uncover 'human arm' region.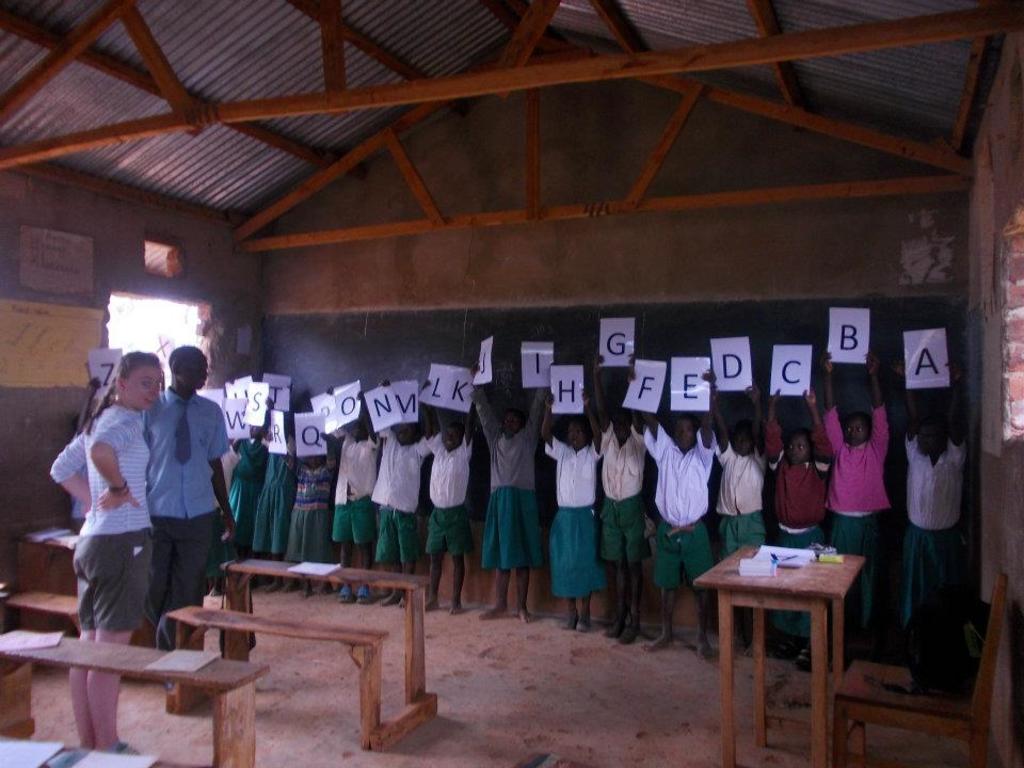
Uncovered: <bbox>705, 355, 736, 451</bbox>.
